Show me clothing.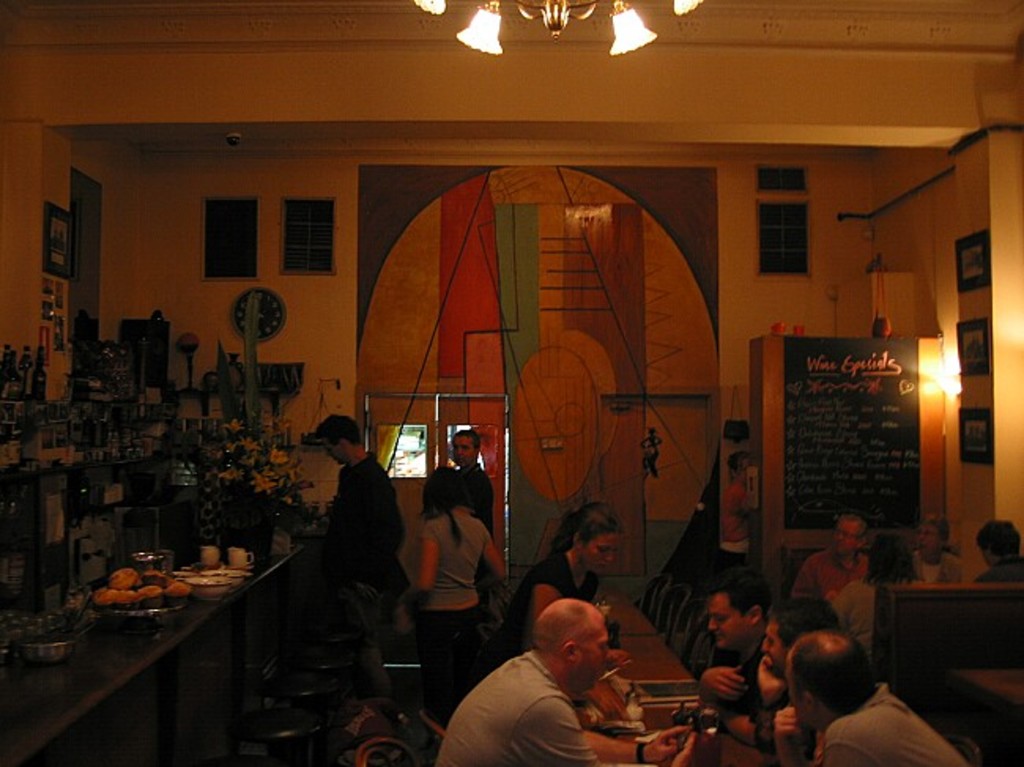
clothing is here: box=[435, 657, 594, 765].
